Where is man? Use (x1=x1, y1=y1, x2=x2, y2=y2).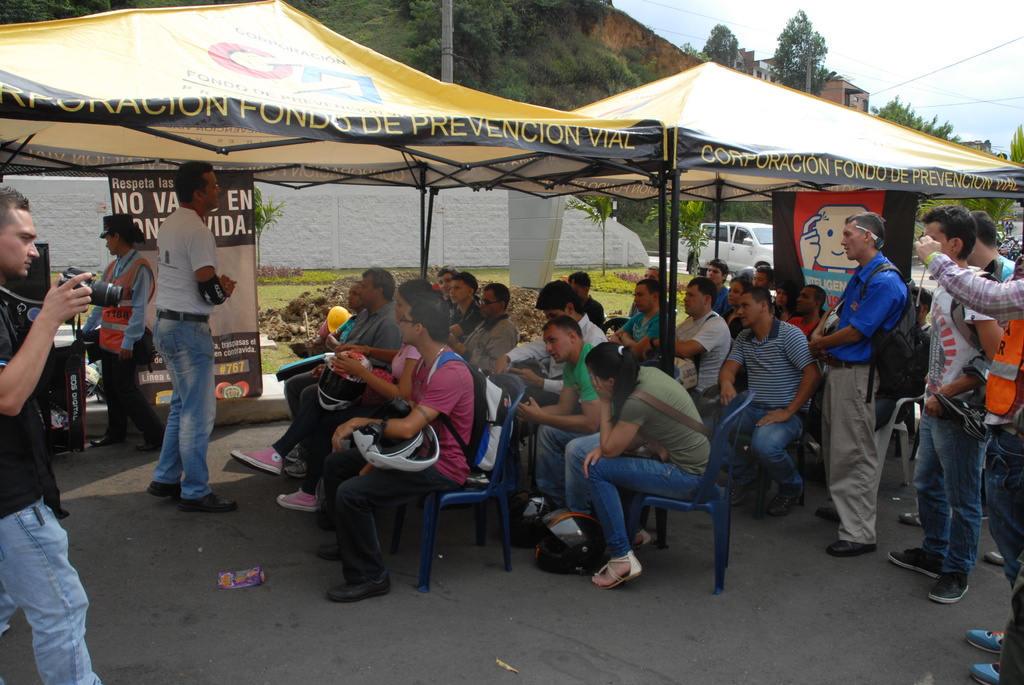
(x1=673, y1=275, x2=735, y2=400).
